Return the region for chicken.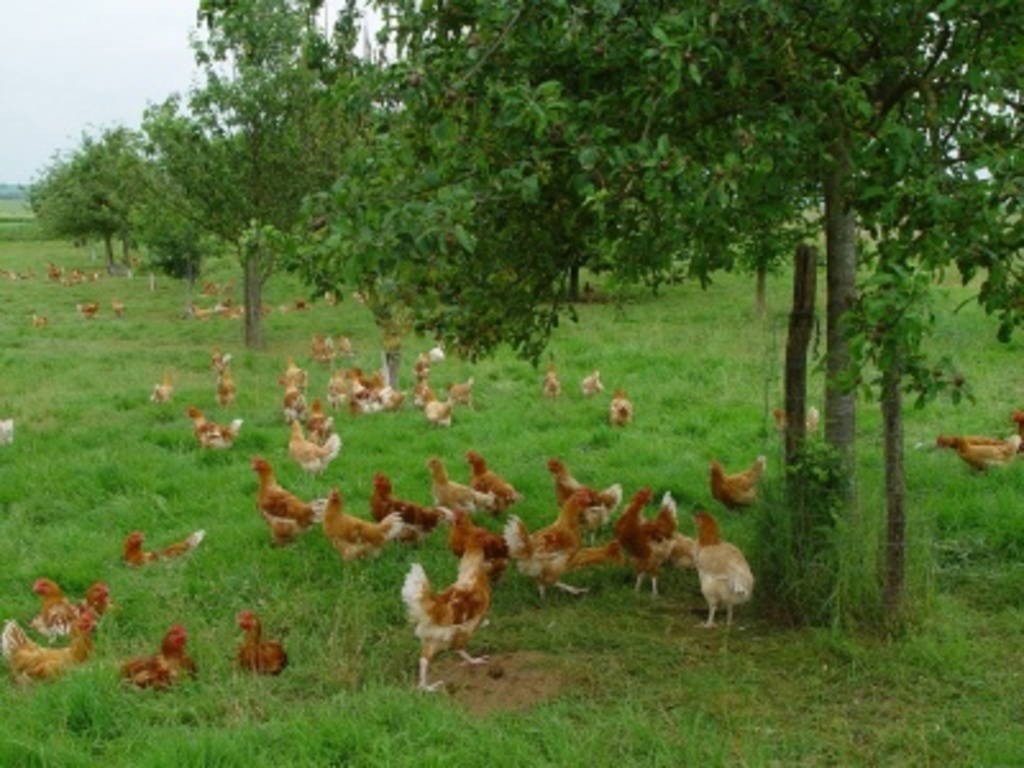
<region>704, 445, 763, 515</region>.
